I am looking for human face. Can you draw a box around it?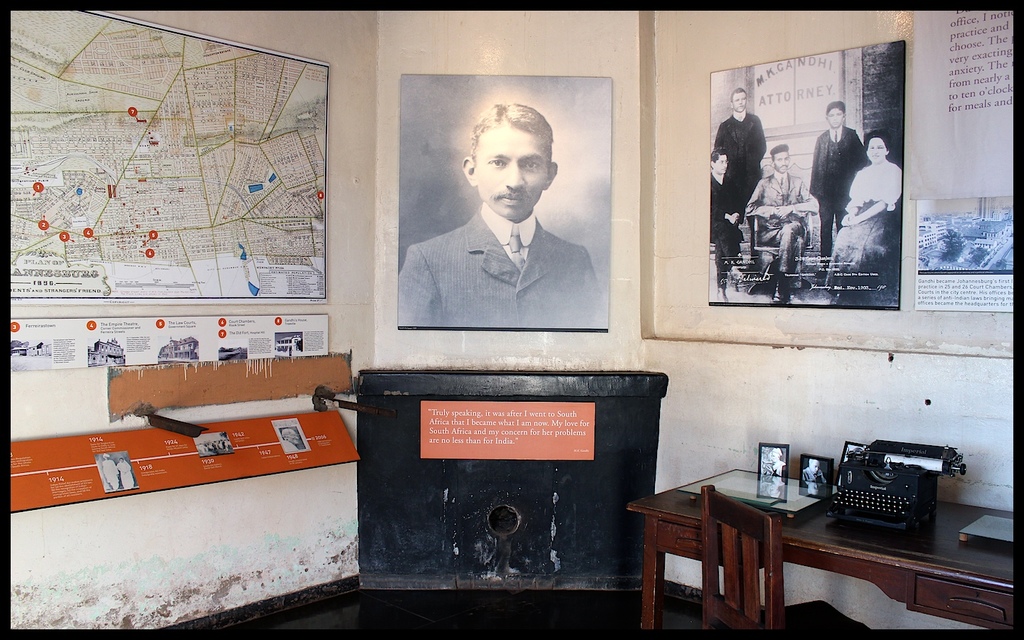
Sure, the bounding box is x1=831 y1=111 x2=844 y2=128.
